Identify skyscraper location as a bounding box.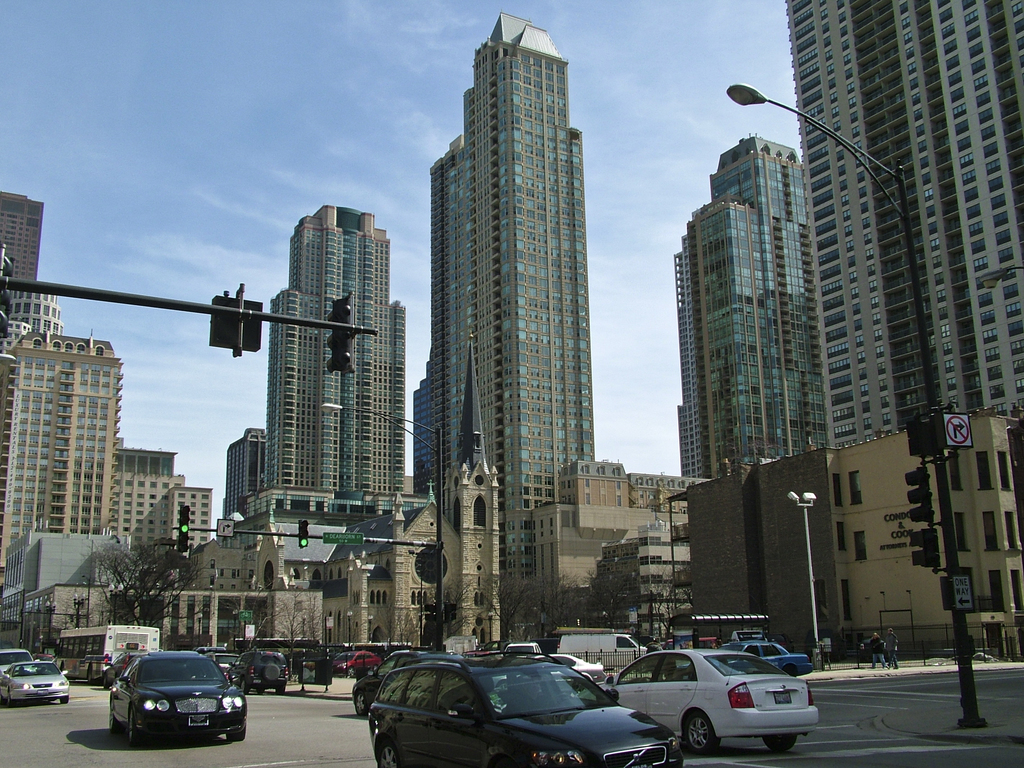
crop(266, 200, 409, 493).
